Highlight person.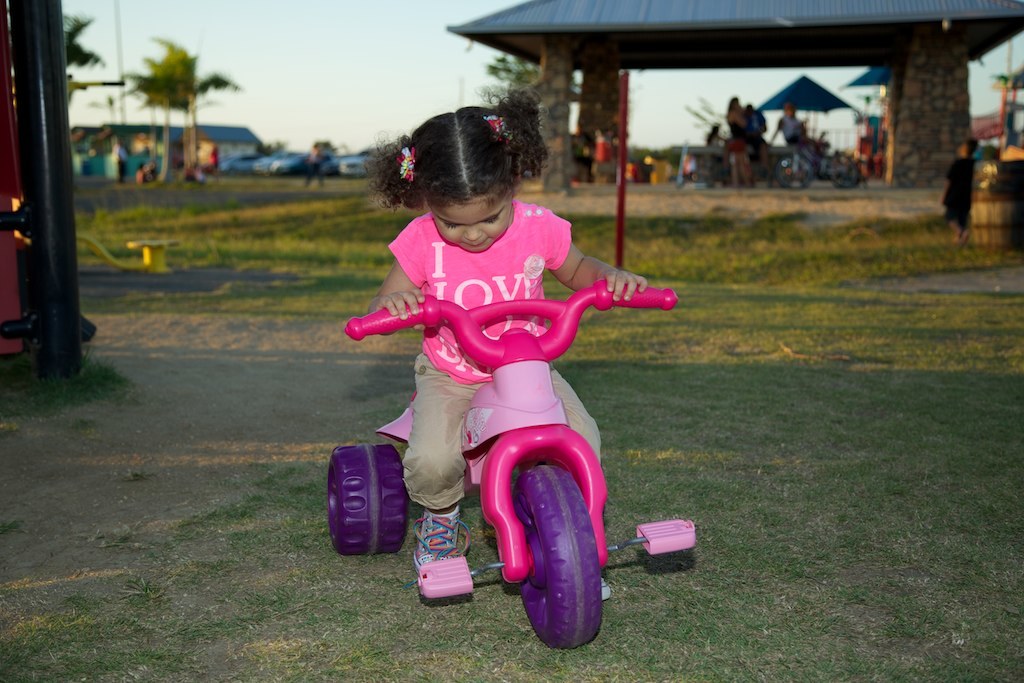
Highlighted region: {"left": 771, "top": 98, "right": 809, "bottom": 178}.
